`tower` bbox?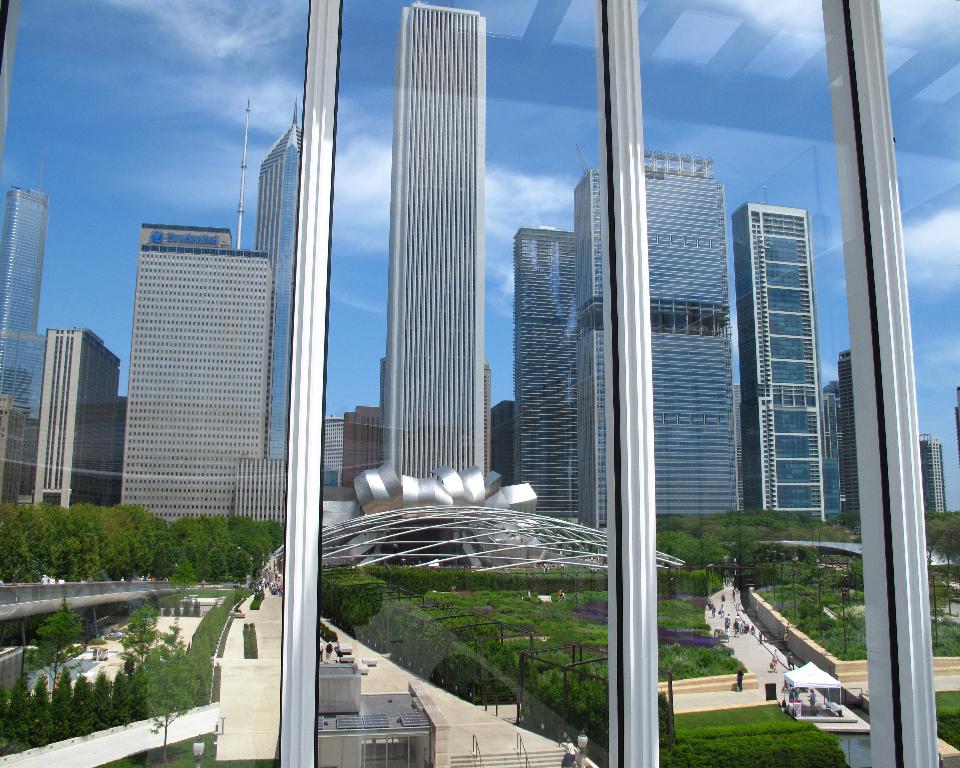
(left=125, top=85, right=311, bottom=556)
